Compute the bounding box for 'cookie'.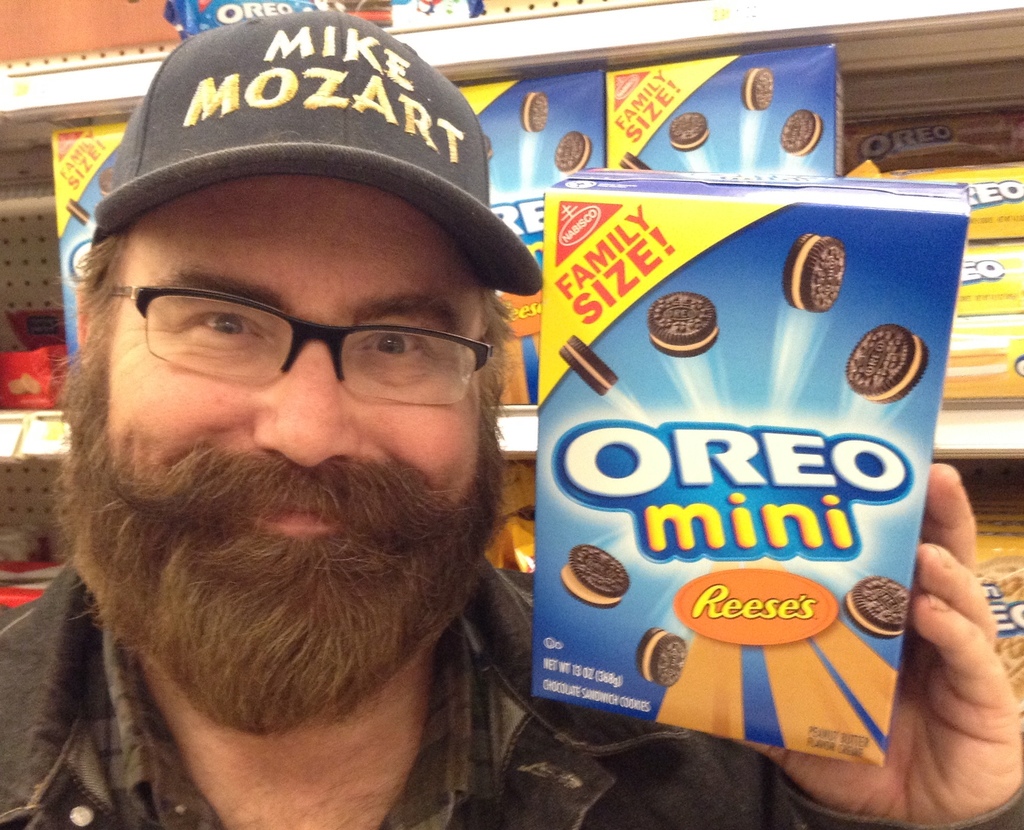
bbox=[558, 333, 621, 397].
